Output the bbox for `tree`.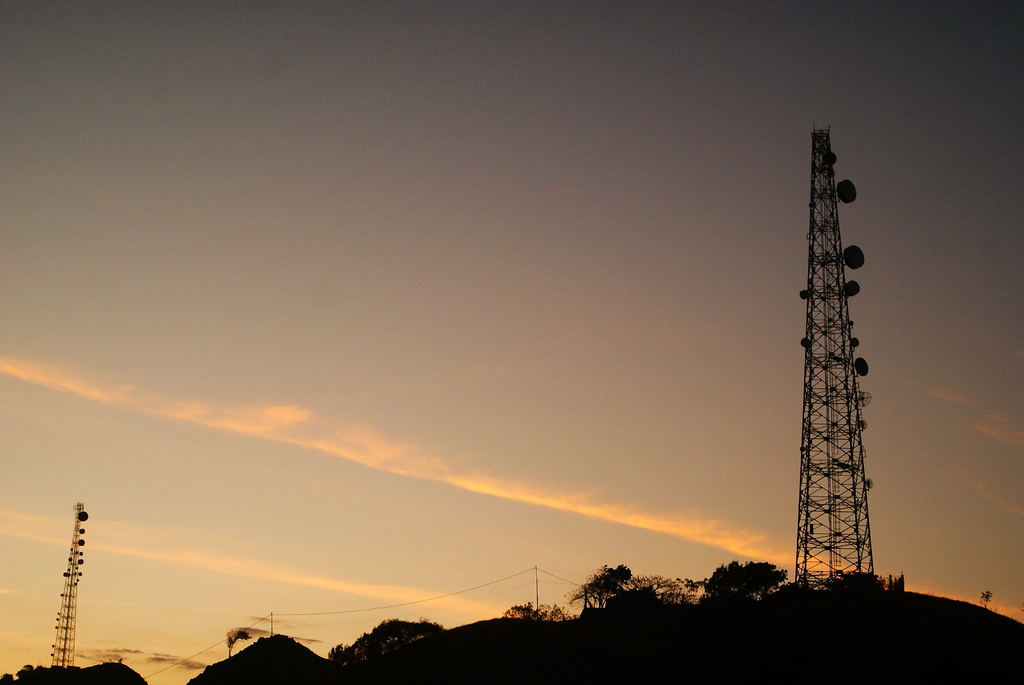
Rect(703, 560, 788, 599).
